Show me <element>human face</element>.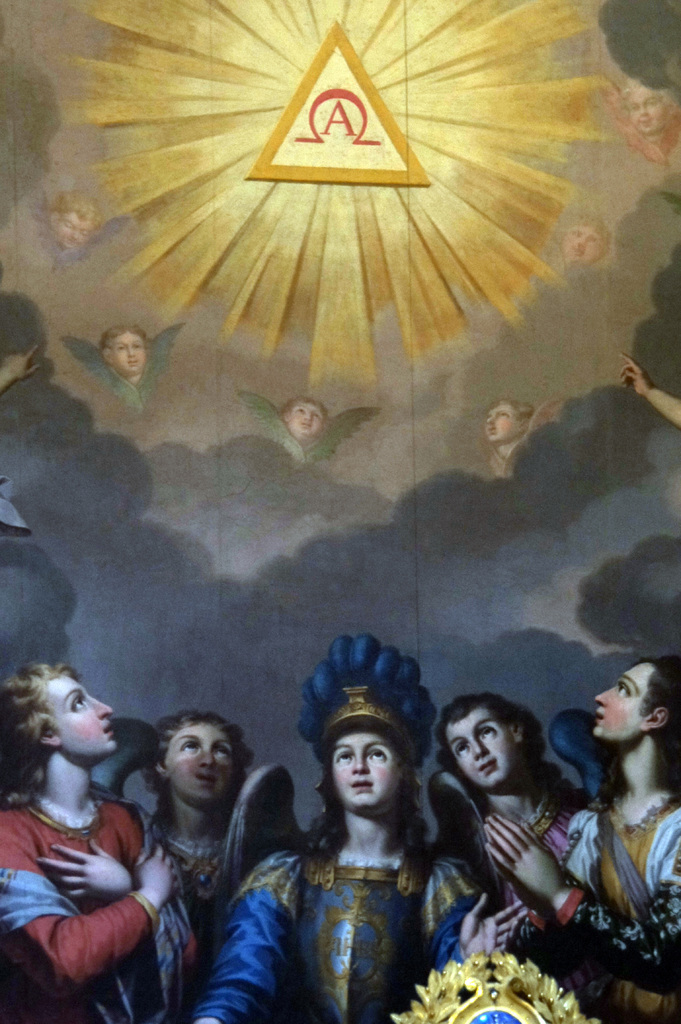
<element>human face</element> is here: (448, 707, 517, 790).
